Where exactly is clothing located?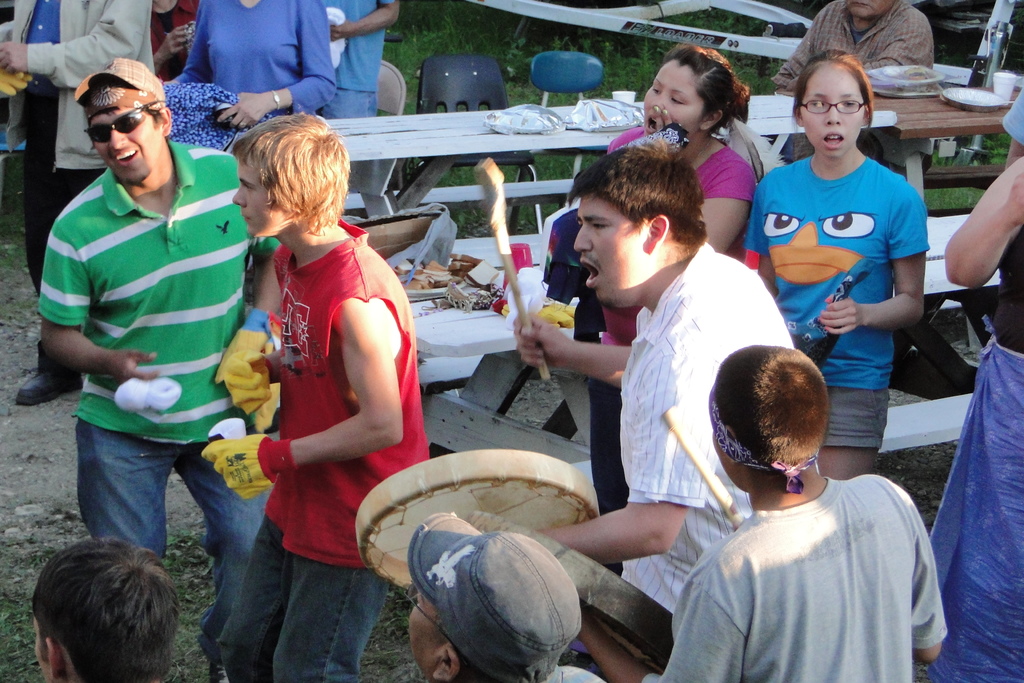
Its bounding box is (left=741, top=150, right=929, bottom=453).
